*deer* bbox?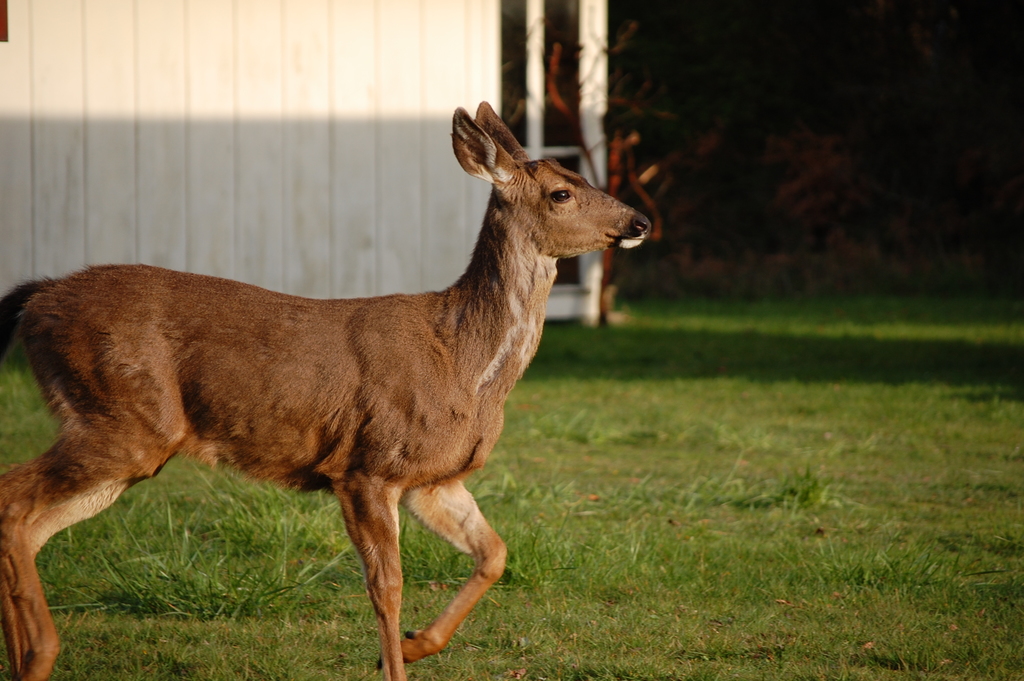
0:101:652:680
